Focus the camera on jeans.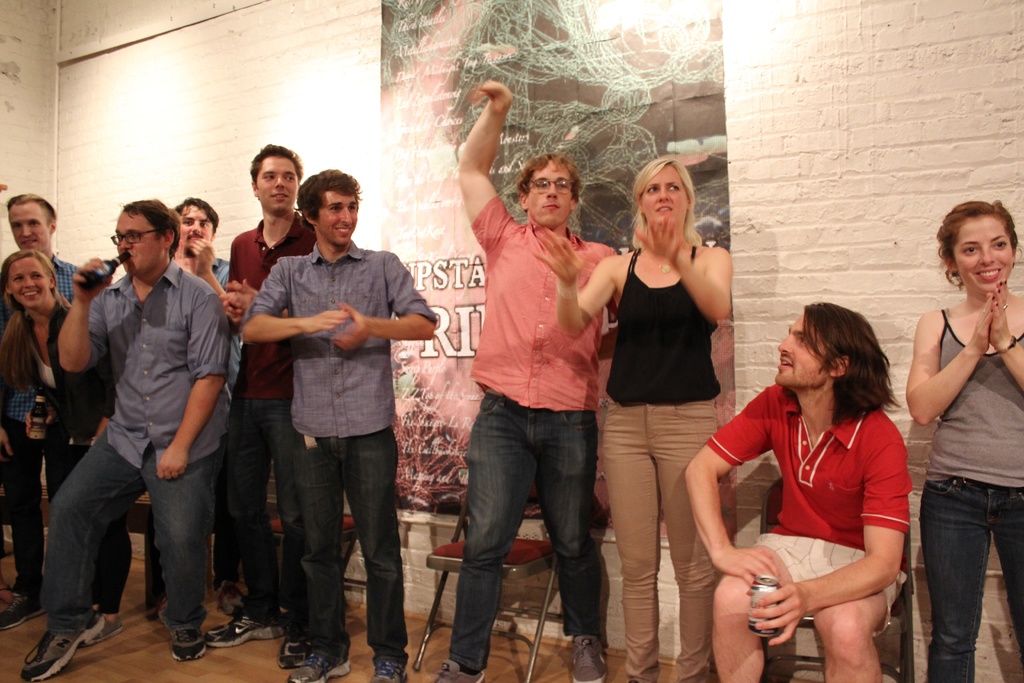
Focus region: <box>287,429,401,648</box>.
